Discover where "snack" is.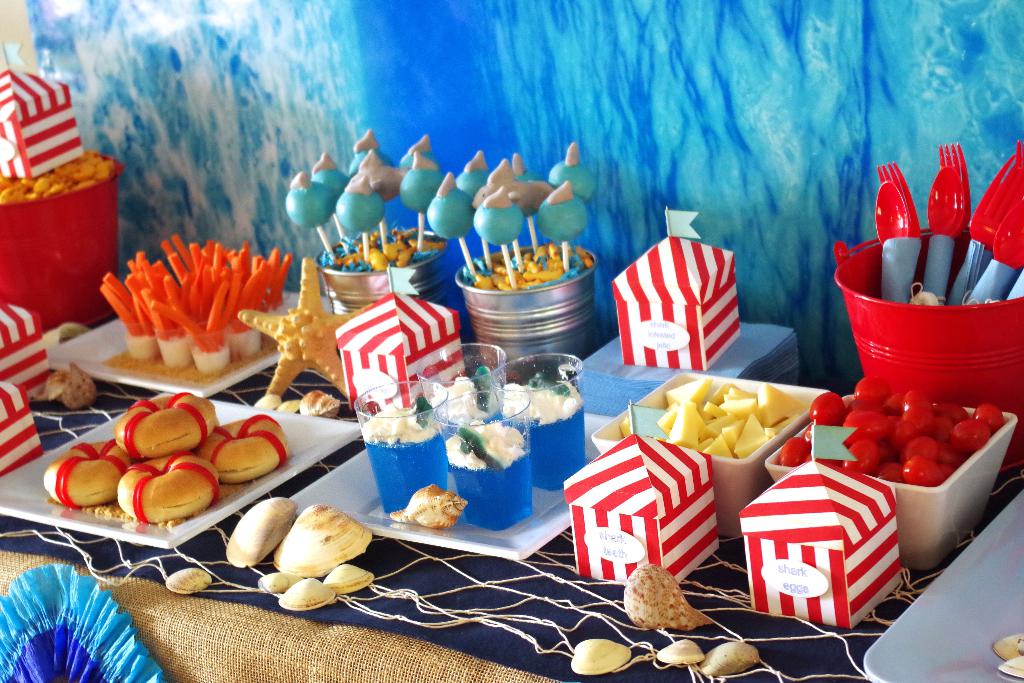
Discovered at box(234, 259, 384, 415).
